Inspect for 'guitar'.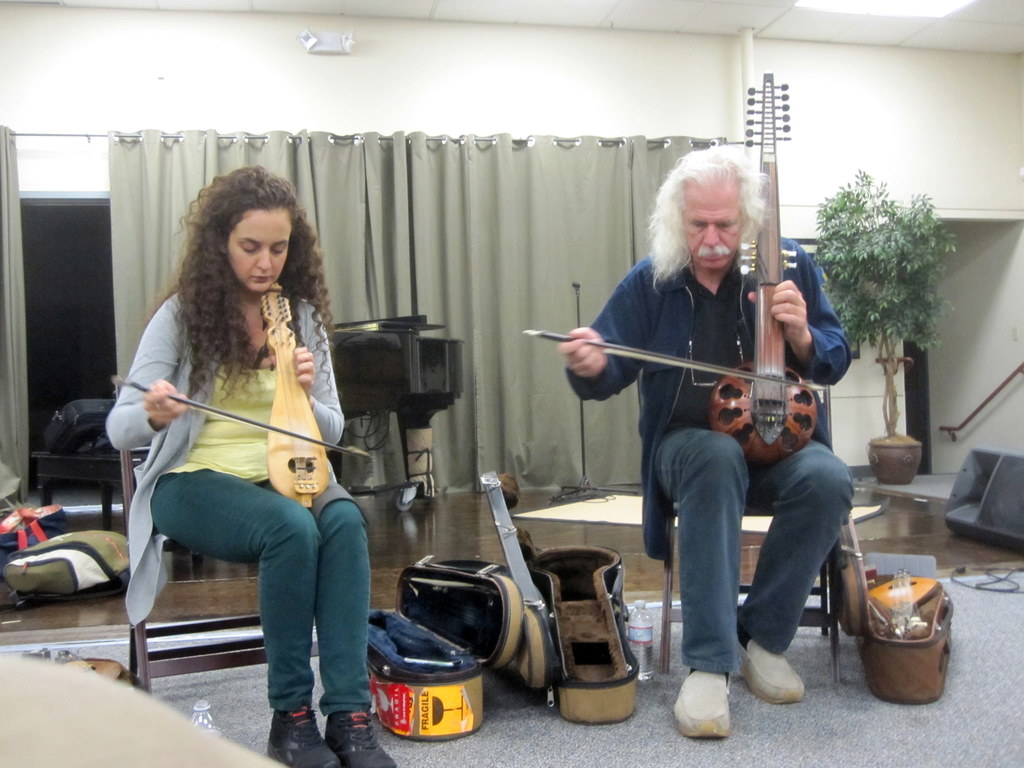
Inspection: [696,69,833,472].
